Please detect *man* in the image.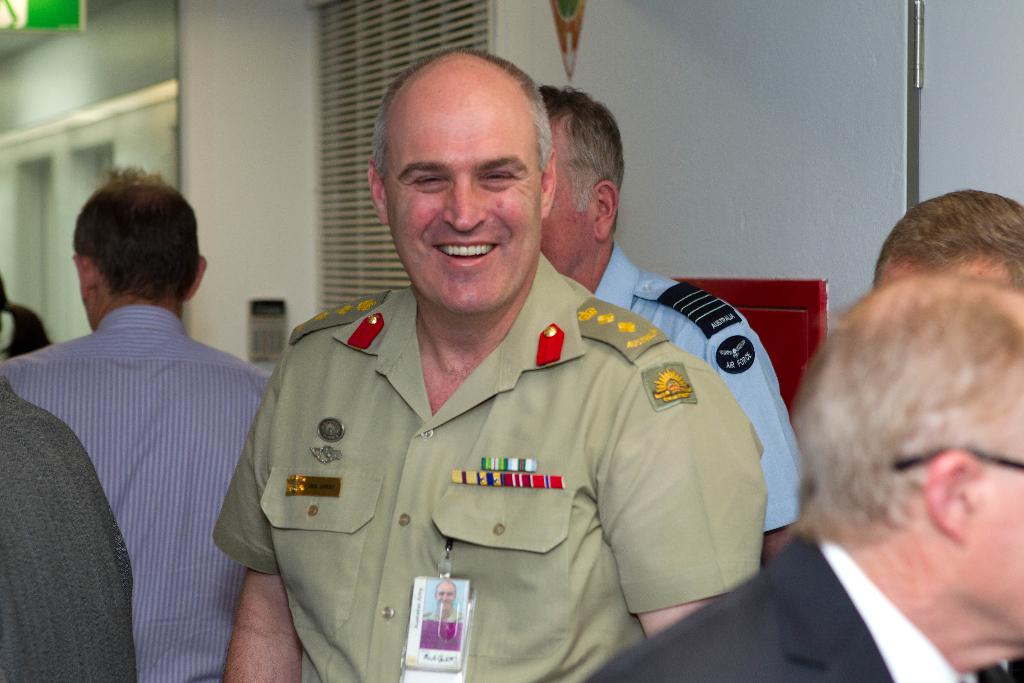
locate(218, 45, 783, 682).
